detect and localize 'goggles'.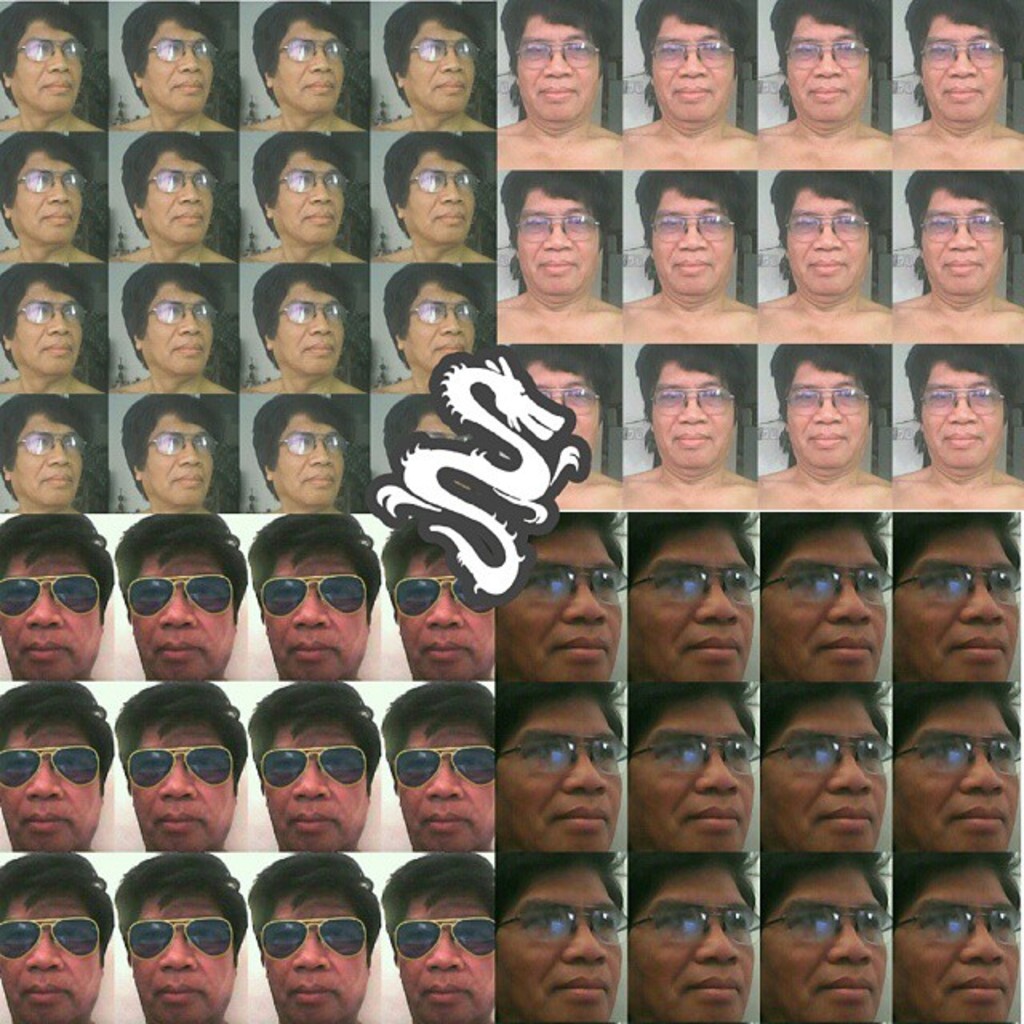
Localized at 784, 19, 878, 77.
